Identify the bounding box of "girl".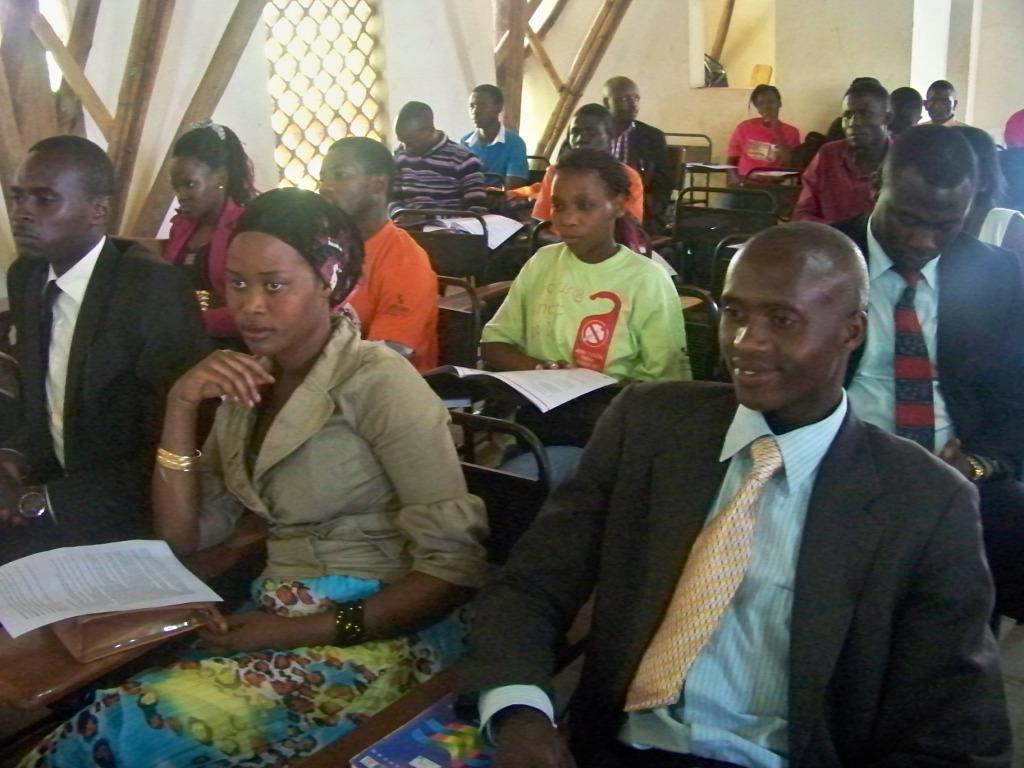
[left=10, top=187, right=490, bottom=767].
